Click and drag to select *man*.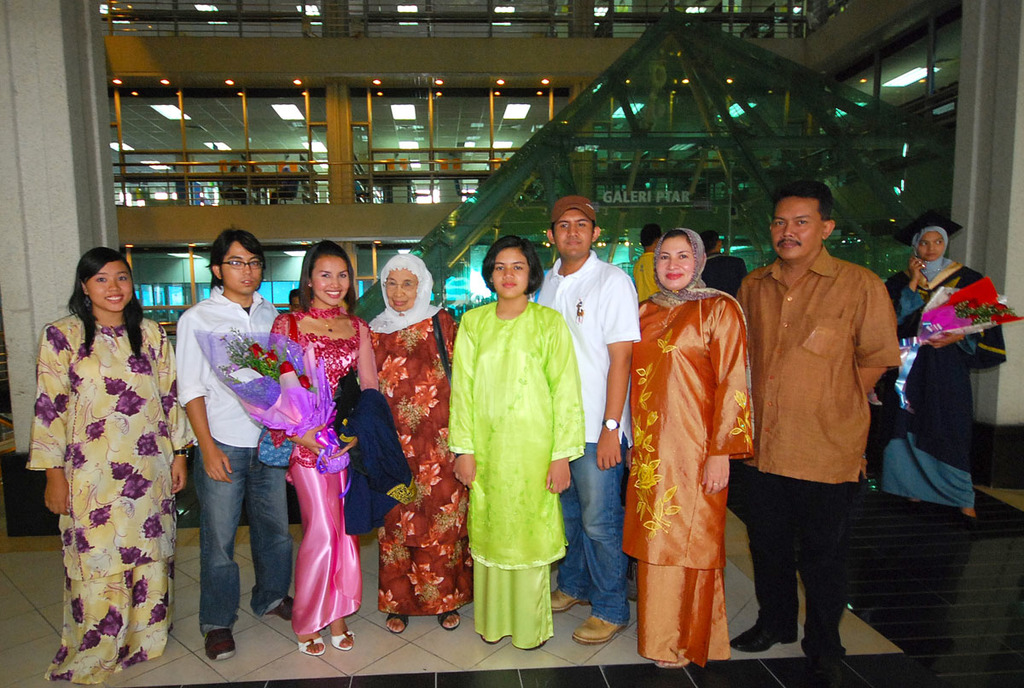
Selection: x1=716 y1=174 x2=904 y2=665.
